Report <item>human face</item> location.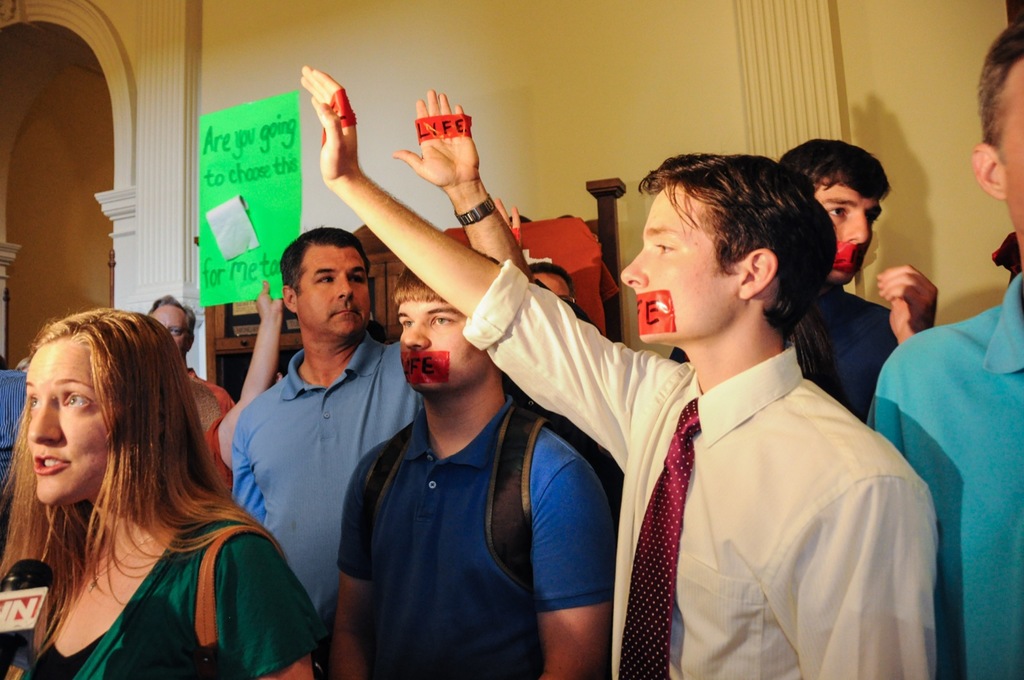
Report: {"x1": 25, "y1": 335, "x2": 108, "y2": 504}.
